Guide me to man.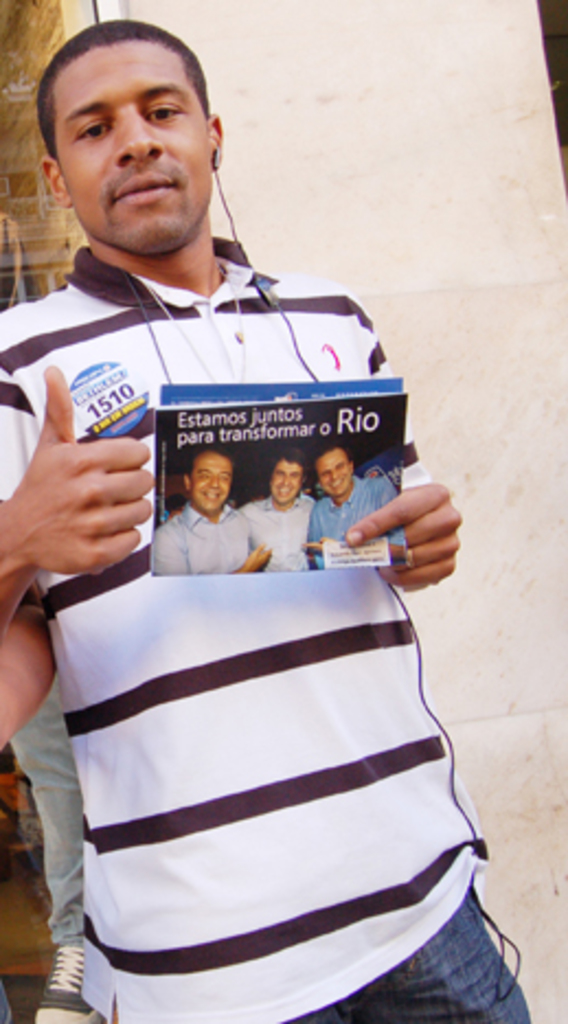
Guidance: Rect(230, 436, 322, 577).
